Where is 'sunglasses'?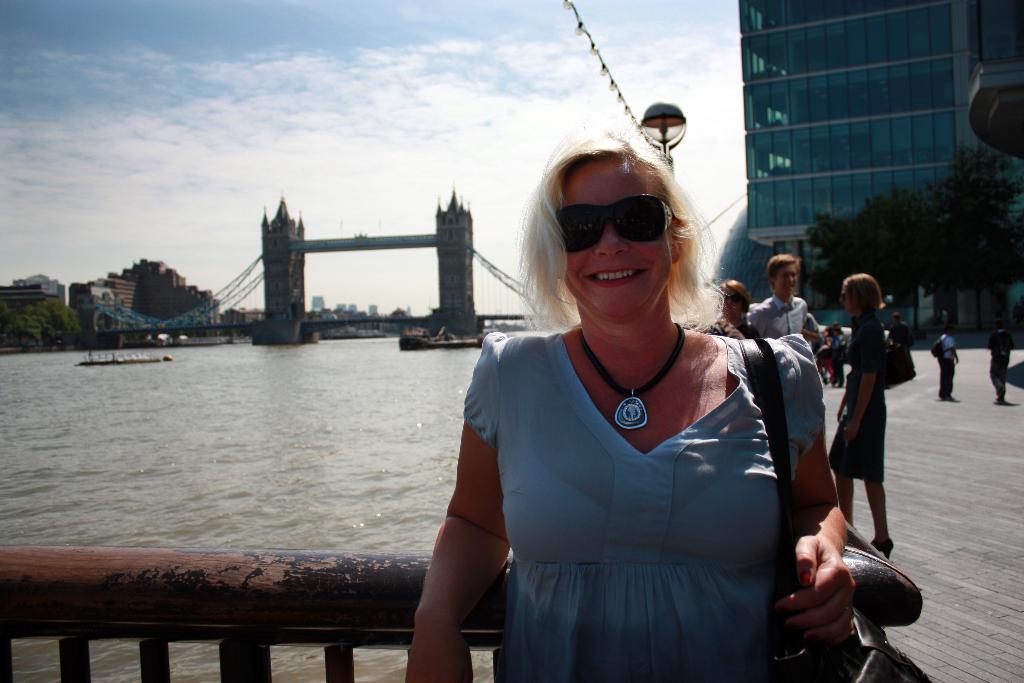
[left=718, top=292, right=745, bottom=305].
